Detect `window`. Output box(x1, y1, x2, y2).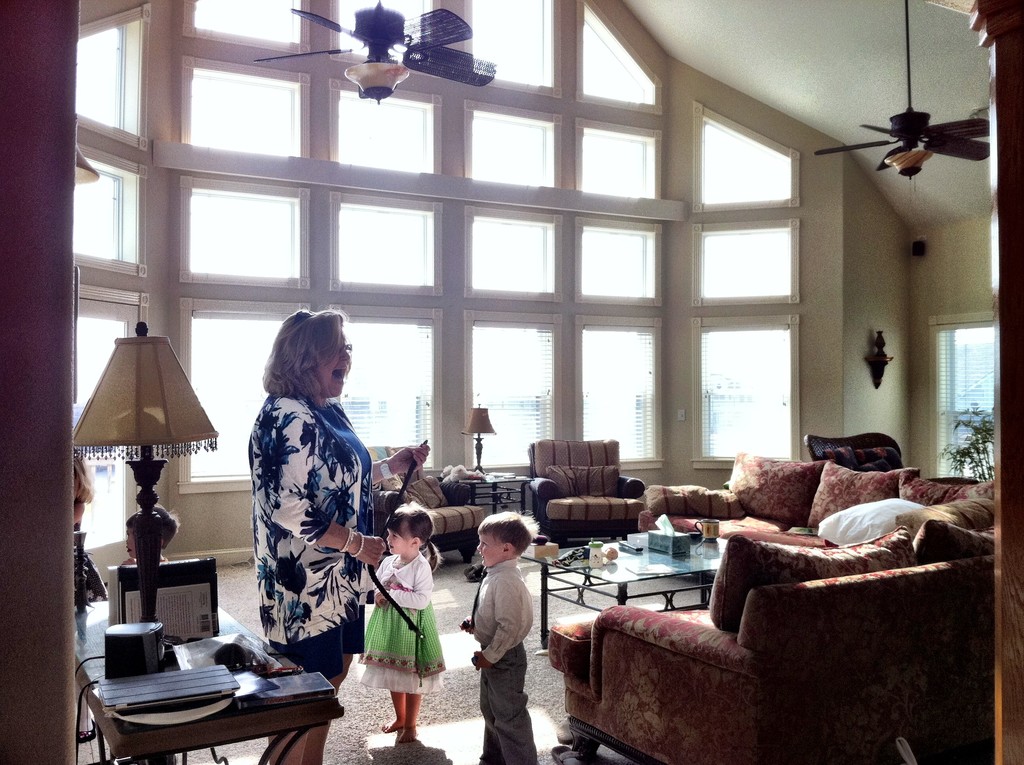
box(329, 307, 437, 467).
